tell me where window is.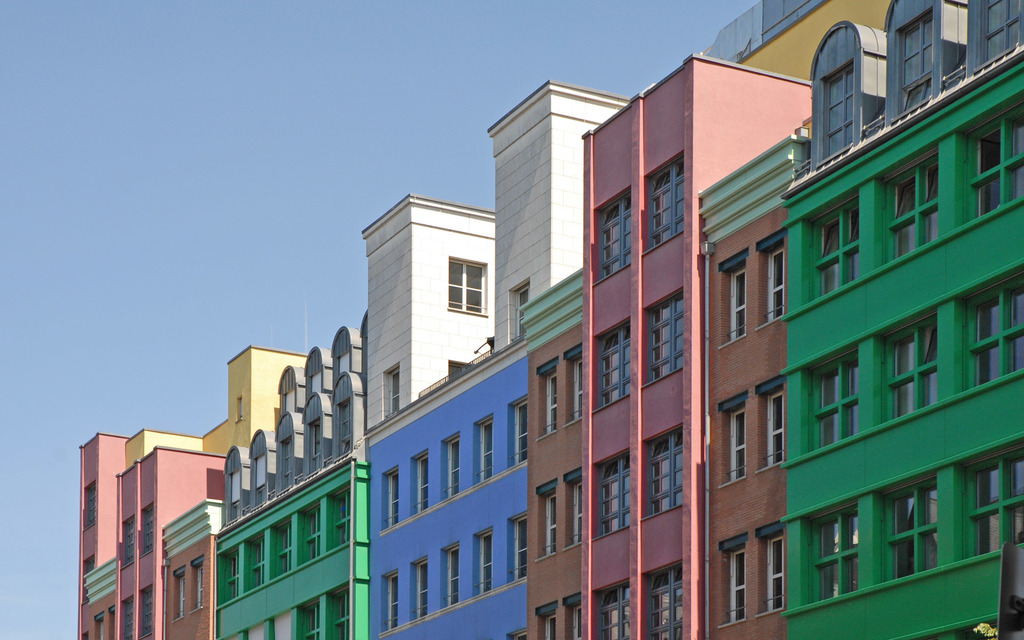
window is at <region>440, 540, 460, 606</region>.
